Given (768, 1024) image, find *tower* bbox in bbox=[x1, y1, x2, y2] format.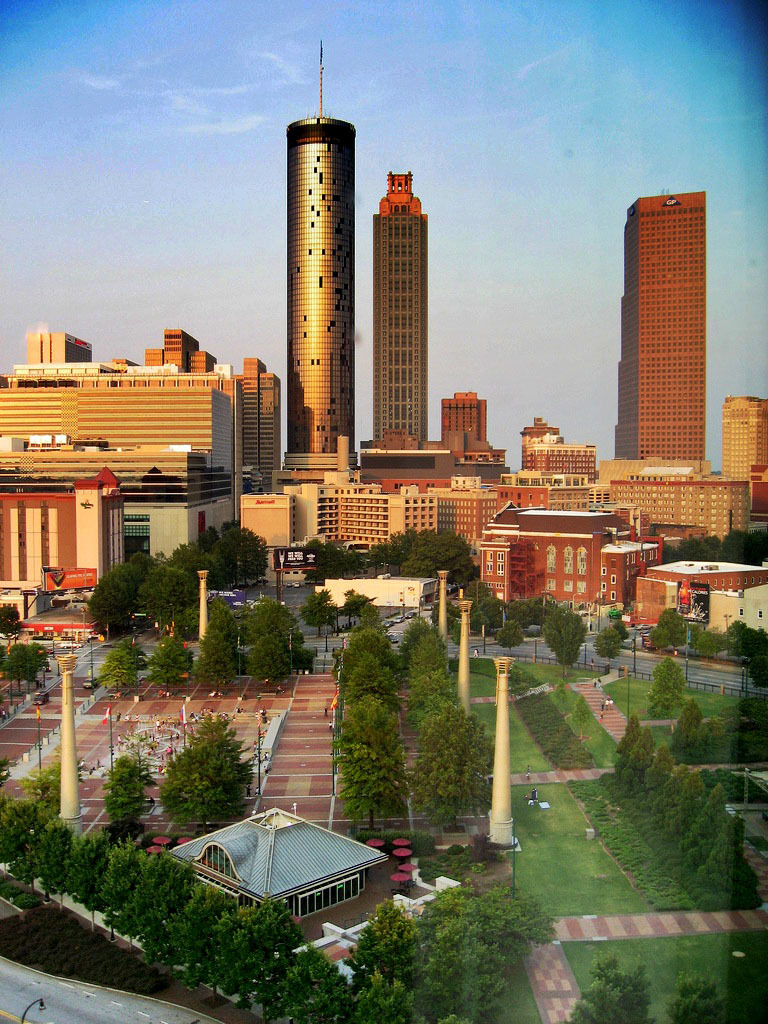
bbox=[509, 414, 566, 455].
